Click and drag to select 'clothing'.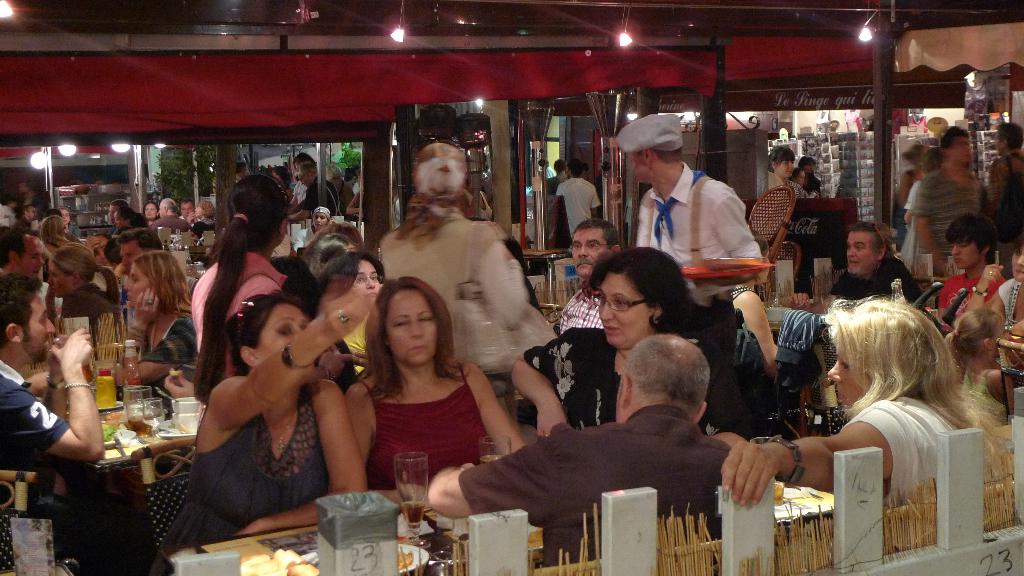
Selection: x1=827, y1=258, x2=940, y2=314.
